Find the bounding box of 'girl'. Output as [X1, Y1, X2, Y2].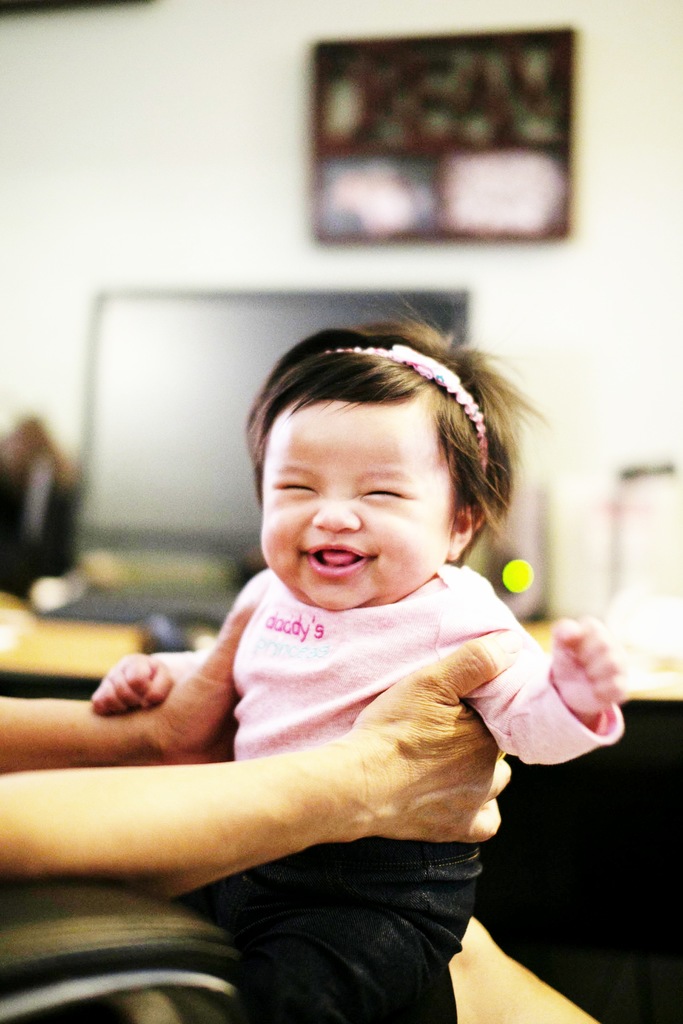
[93, 290, 621, 1023].
